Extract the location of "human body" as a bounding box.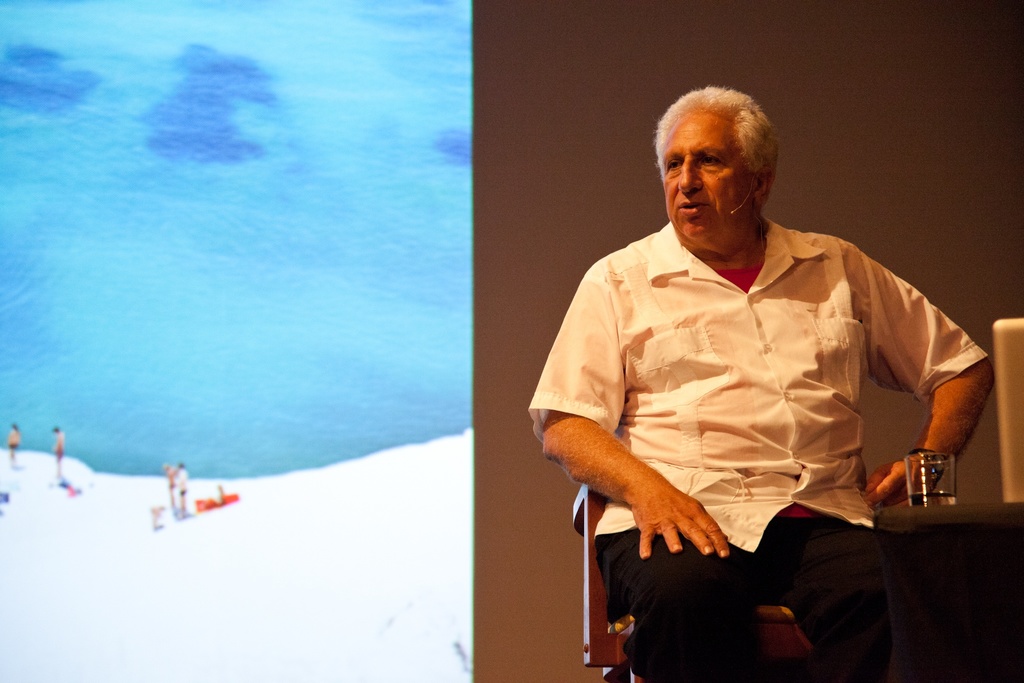
[x1=166, y1=465, x2=179, y2=522].
